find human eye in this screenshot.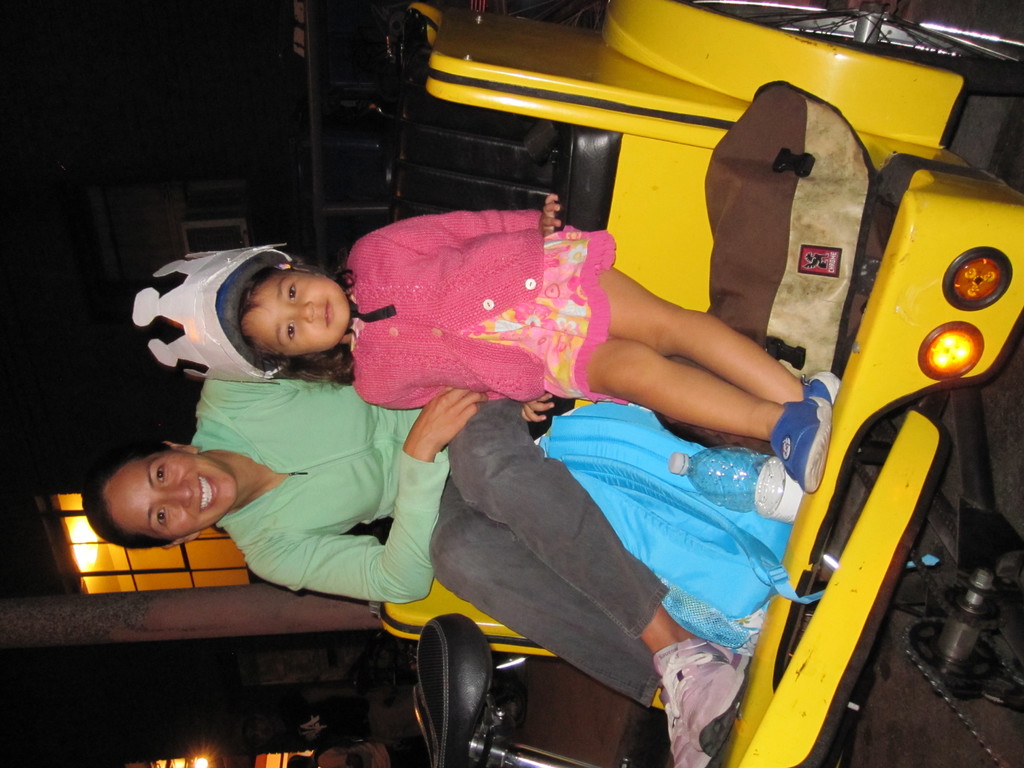
The bounding box for human eye is Rect(282, 276, 303, 304).
